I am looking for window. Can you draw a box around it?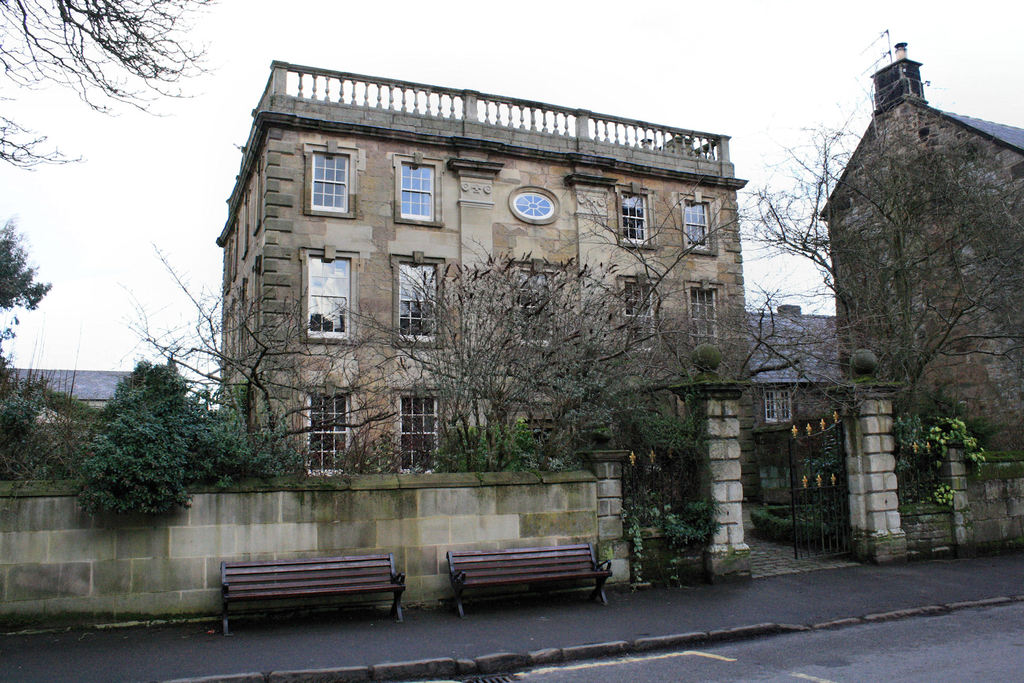
Sure, the bounding box is BBox(623, 277, 655, 346).
